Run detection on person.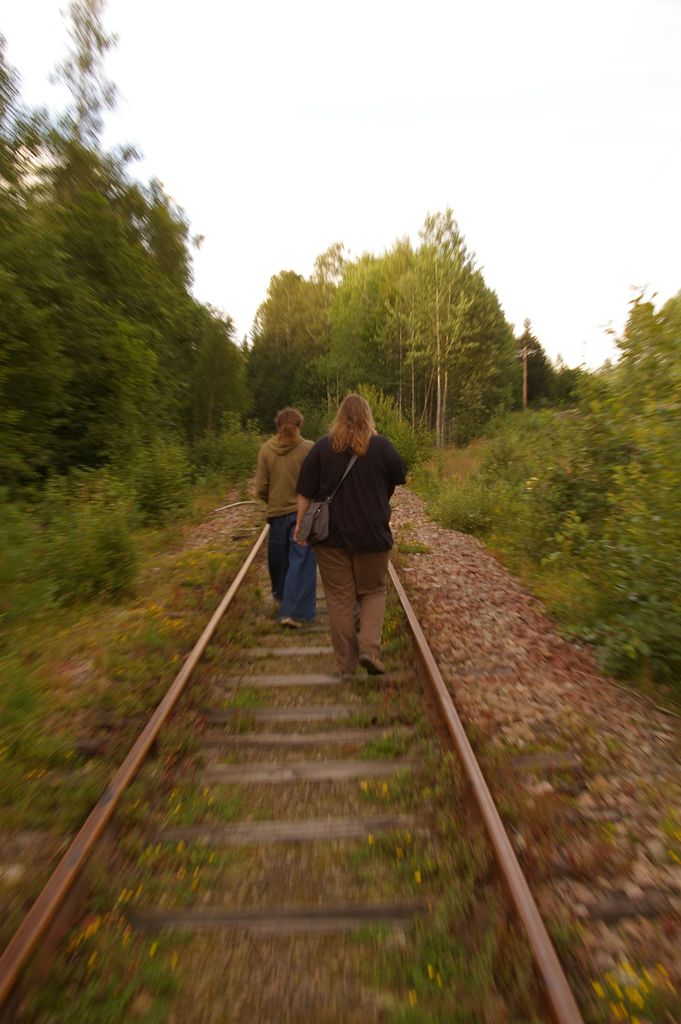
Result: x1=249, y1=399, x2=320, y2=637.
